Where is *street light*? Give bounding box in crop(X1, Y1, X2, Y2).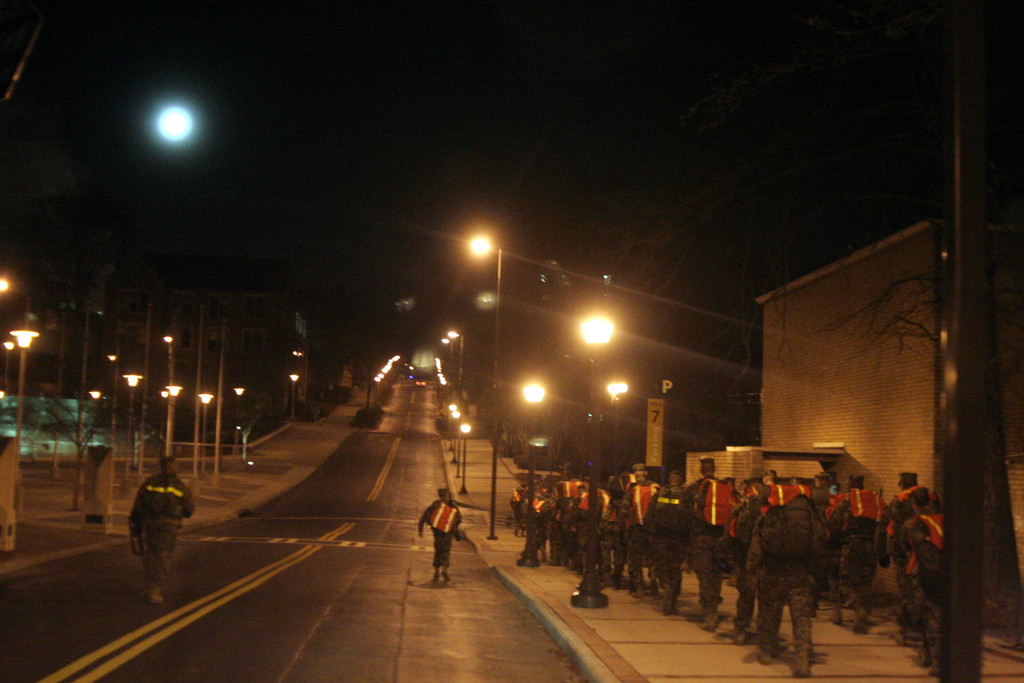
crop(515, 383, 552, 573).
